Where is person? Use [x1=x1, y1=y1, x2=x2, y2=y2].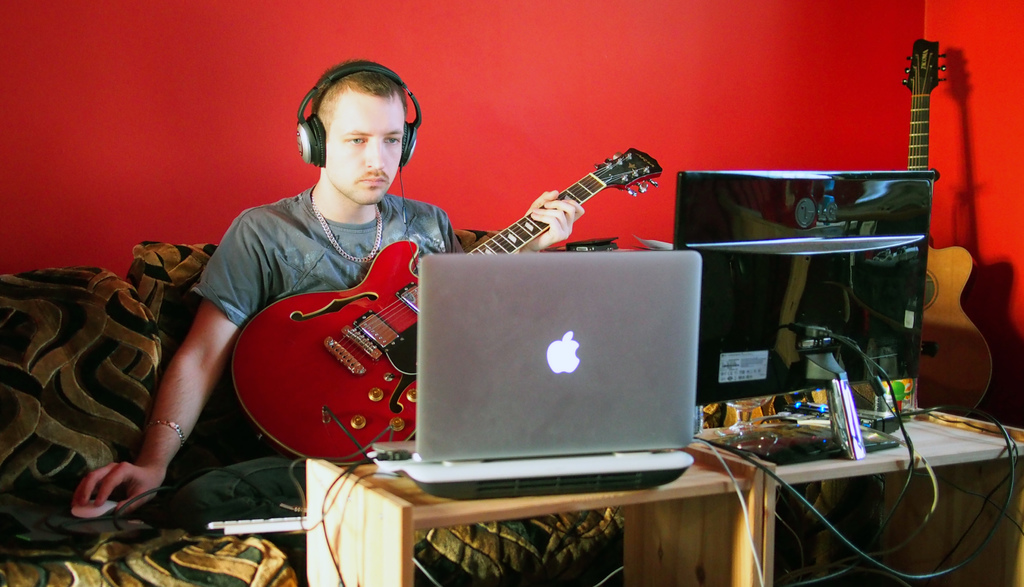
[x1=81, y1=57, x2=591, y2=519].
